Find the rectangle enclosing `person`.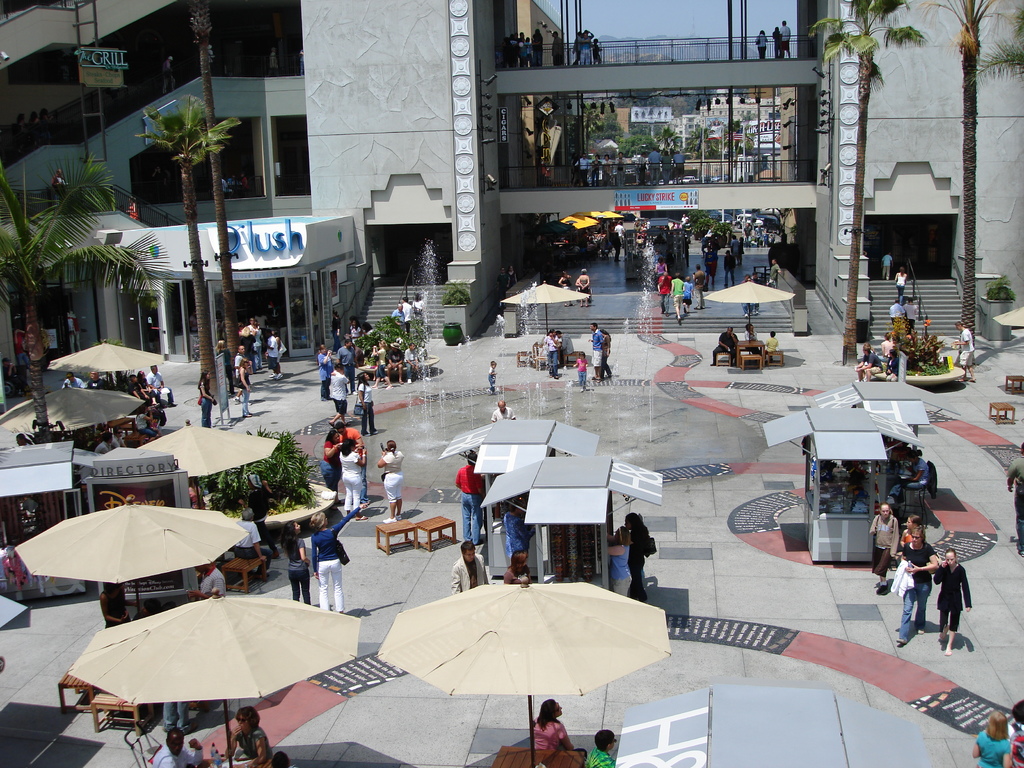
crop(352, 319, 362, 356).
